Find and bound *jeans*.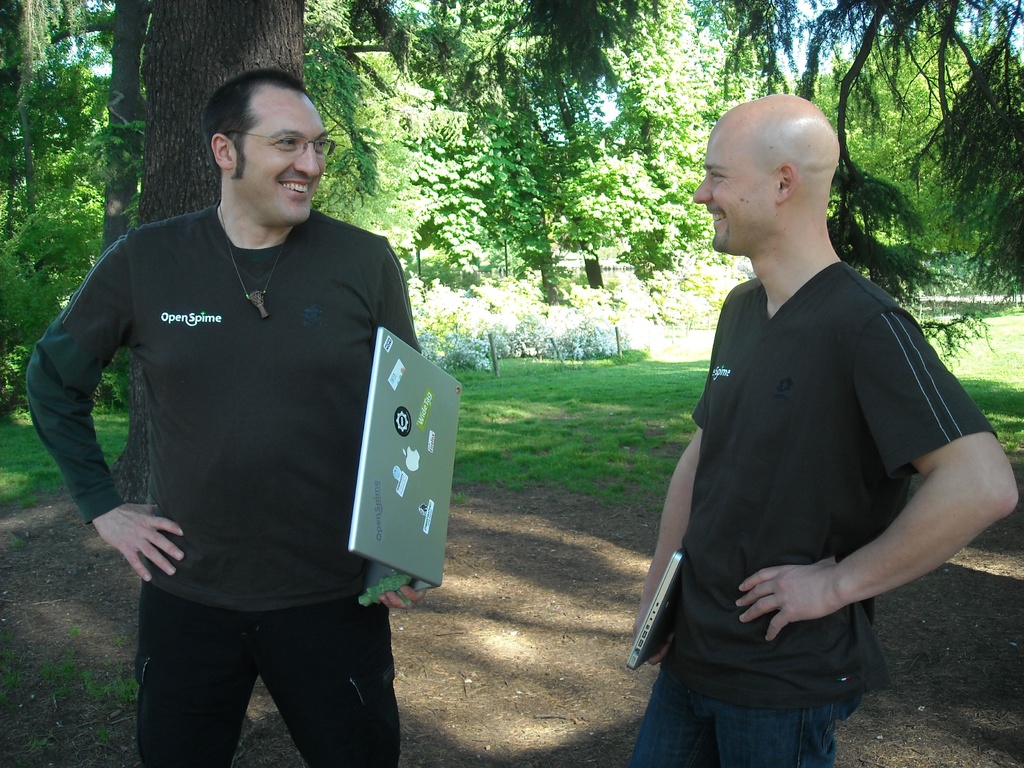
Bound: {"x1": 627, "y1": 694, "x2": 854, "y2": 763}.
